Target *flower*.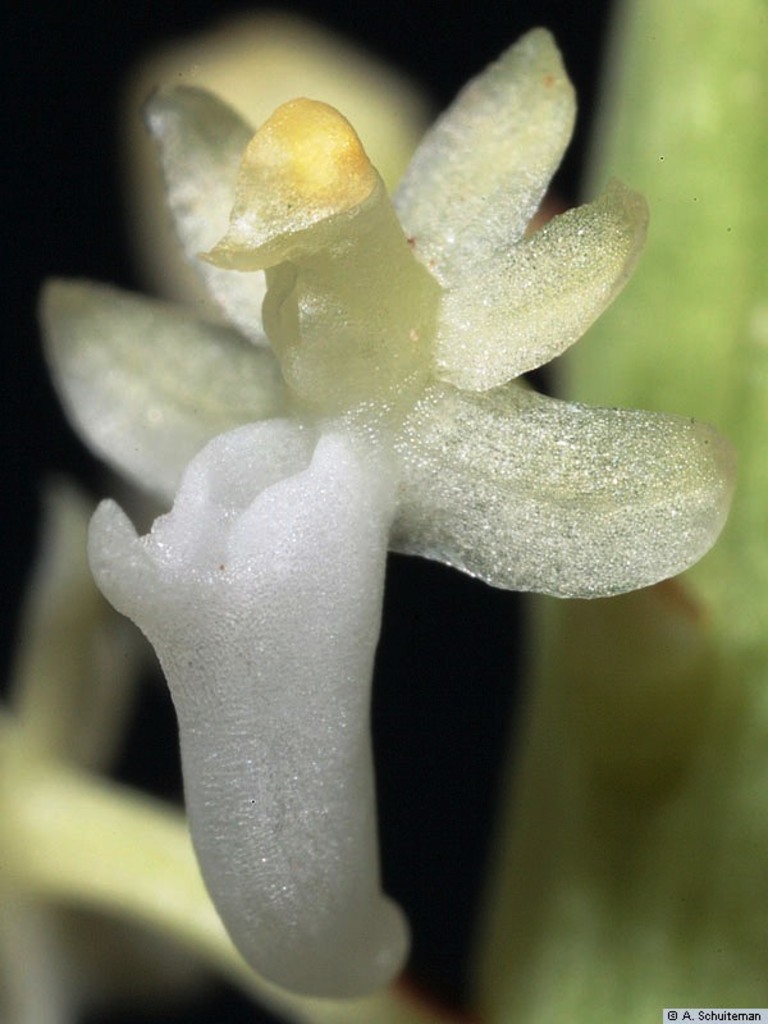
Target region: crop(45, 28, 735, 992).
